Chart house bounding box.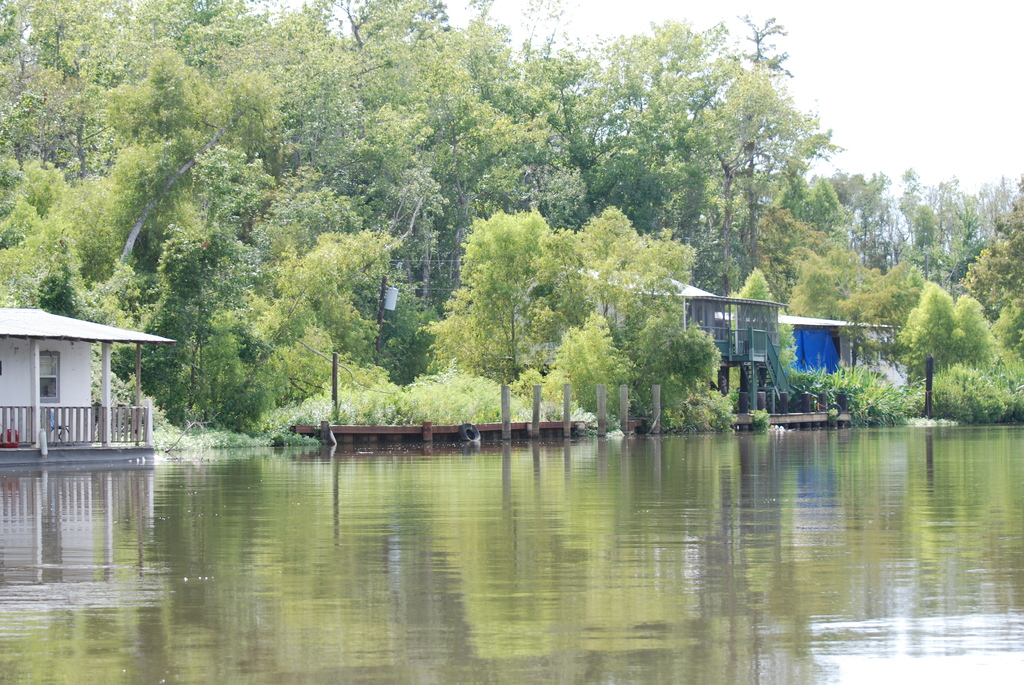
Charted: x1=787, y1=308, x2=925, y2=400.
